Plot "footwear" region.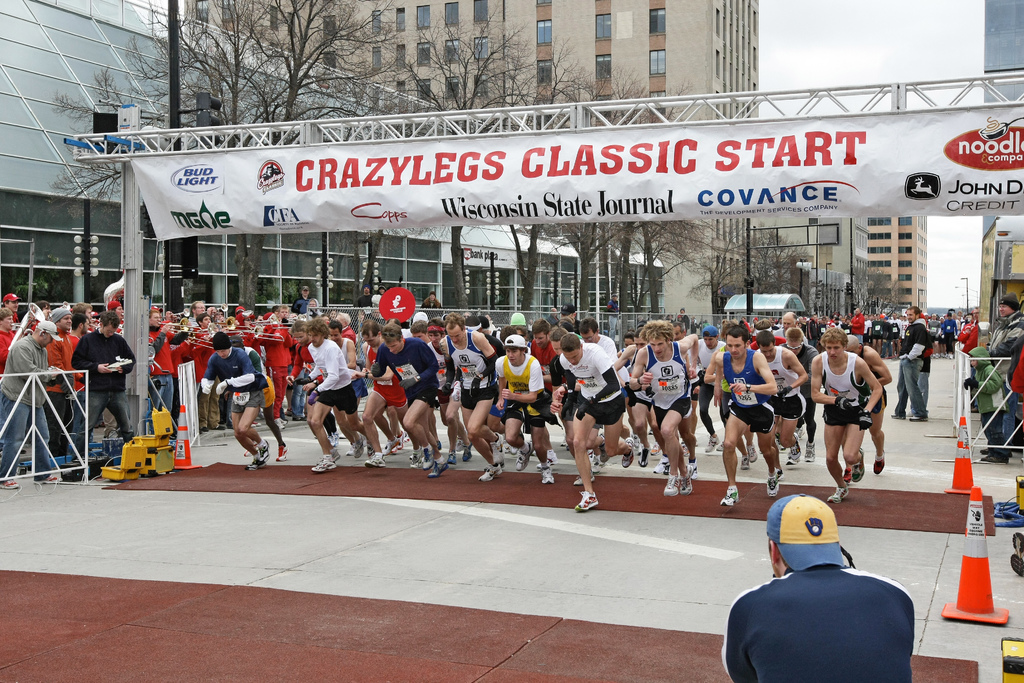
Plotted at [left=806, top=436, right=815, bottom=463].
